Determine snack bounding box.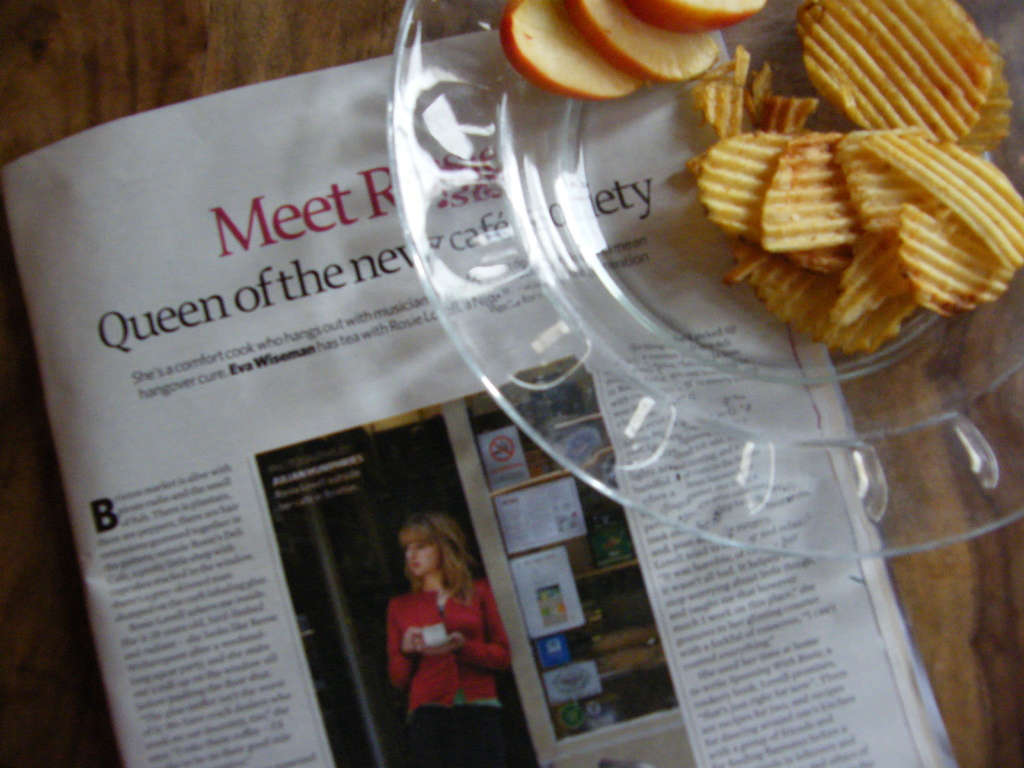
Determined: [502, 0, 780, 101].
